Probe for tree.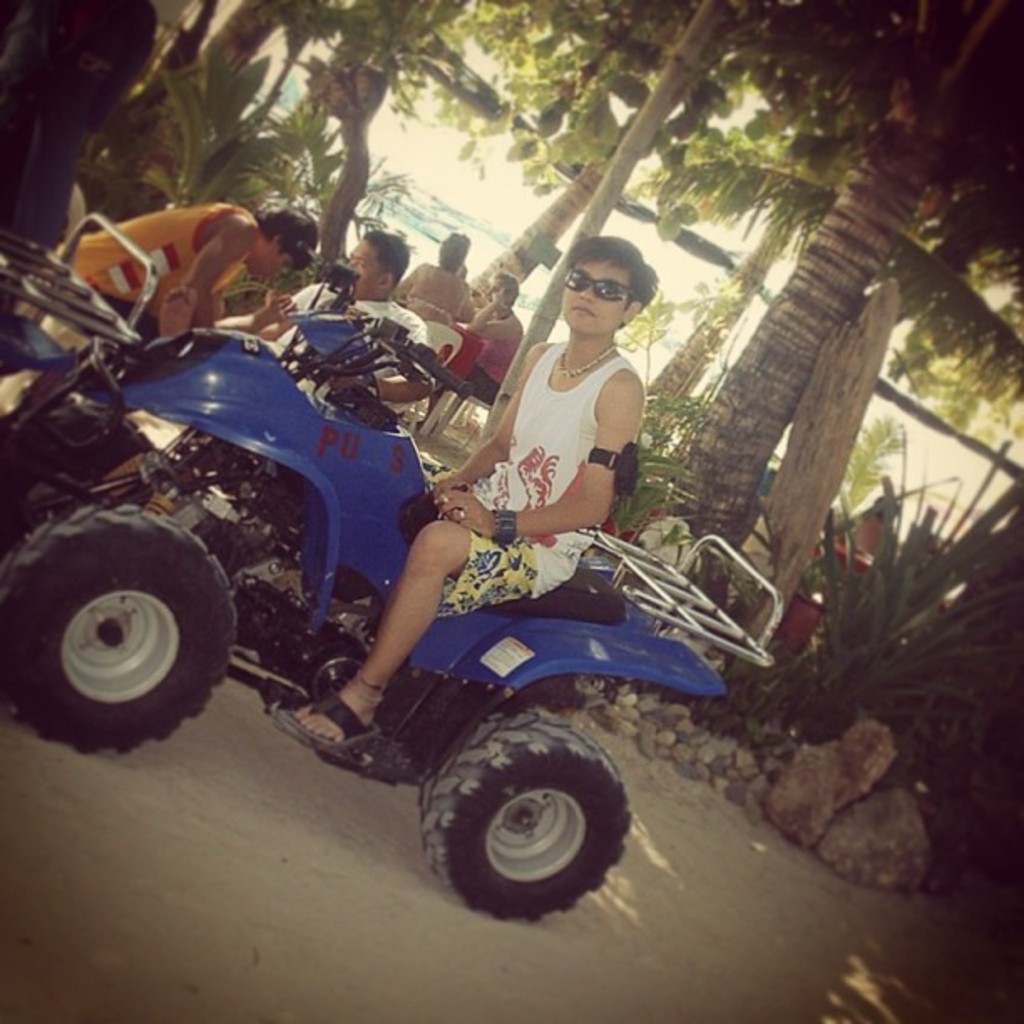
Probe result: detection(463, 0, 735, 310).
